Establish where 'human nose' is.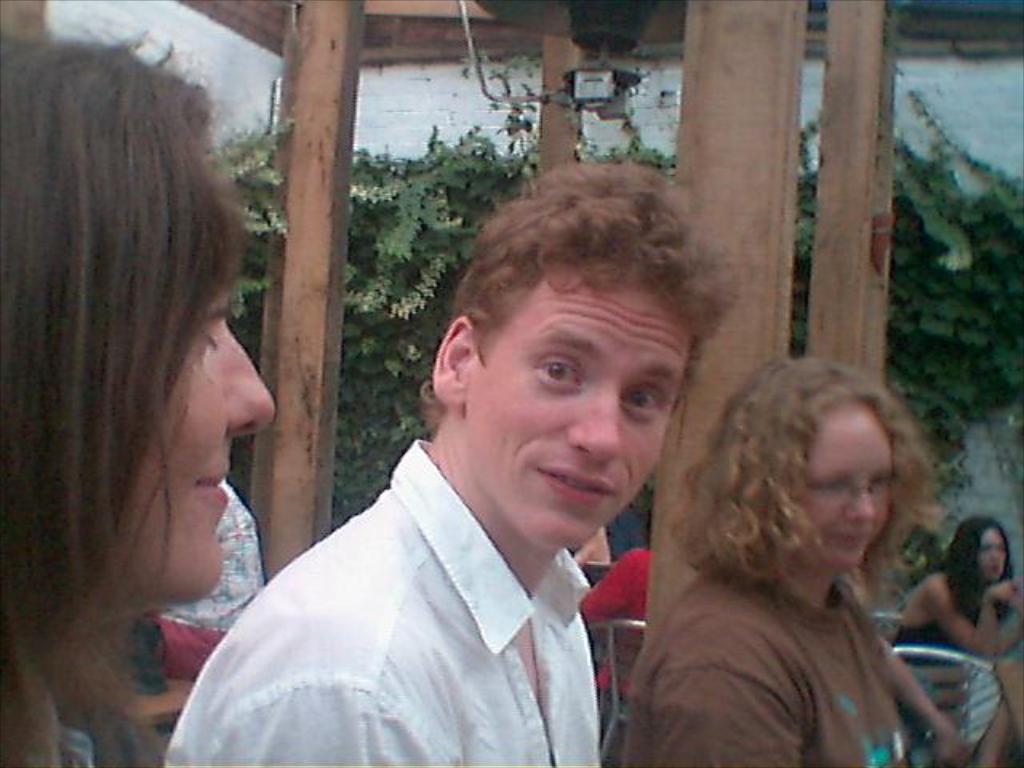
Established at <box>565,384,619,466</box>.
